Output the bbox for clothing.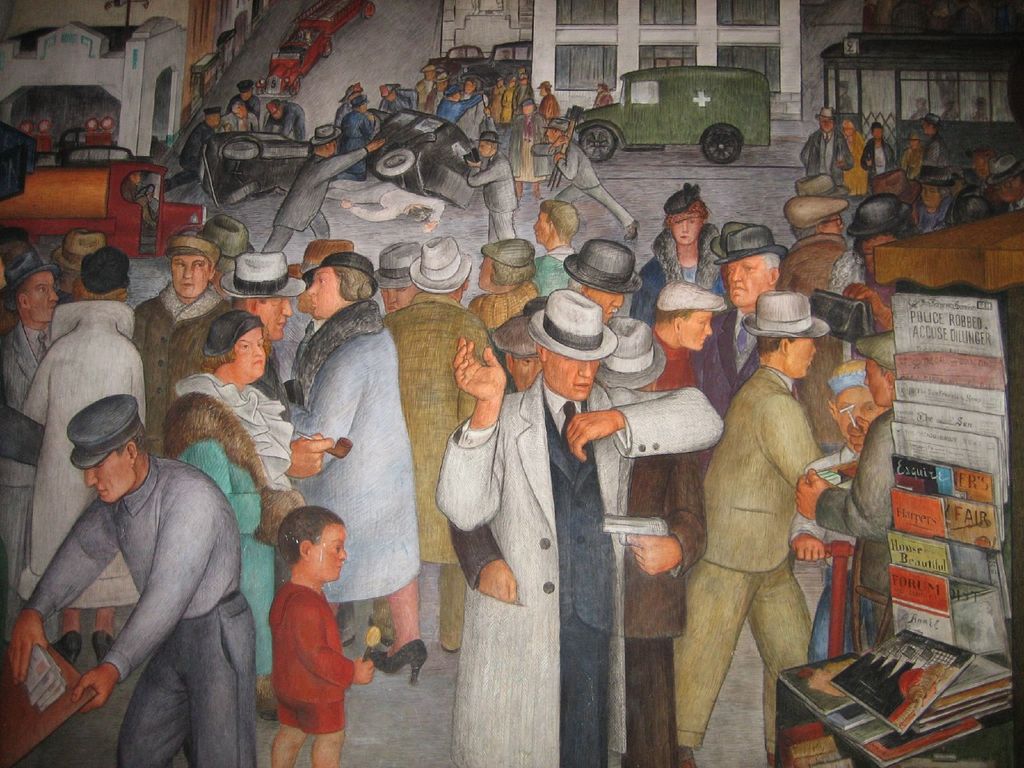
bbox(413, 72, 449, 109).
